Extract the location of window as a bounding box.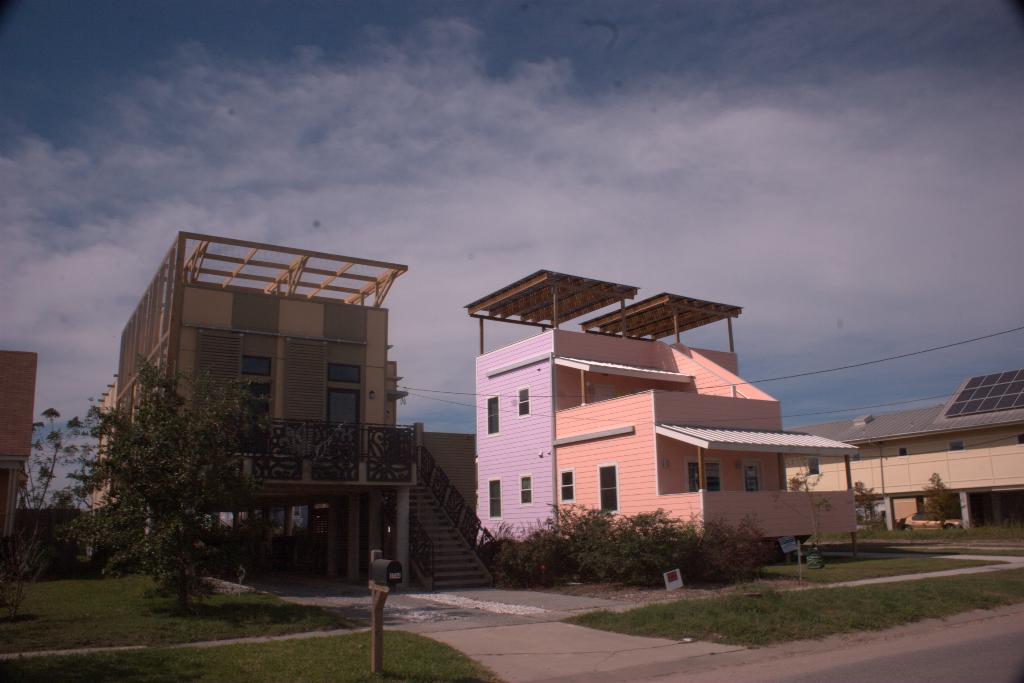
519, 472, 531, 505.
